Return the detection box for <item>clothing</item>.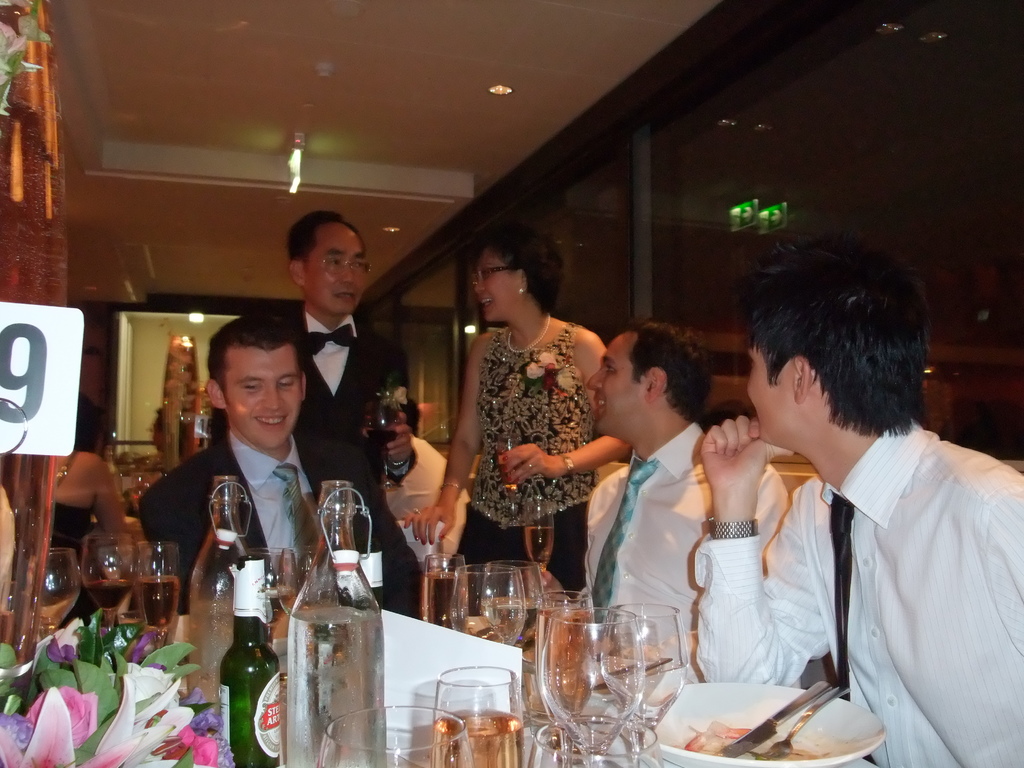
Rect(719, 364, 1012, 767).
